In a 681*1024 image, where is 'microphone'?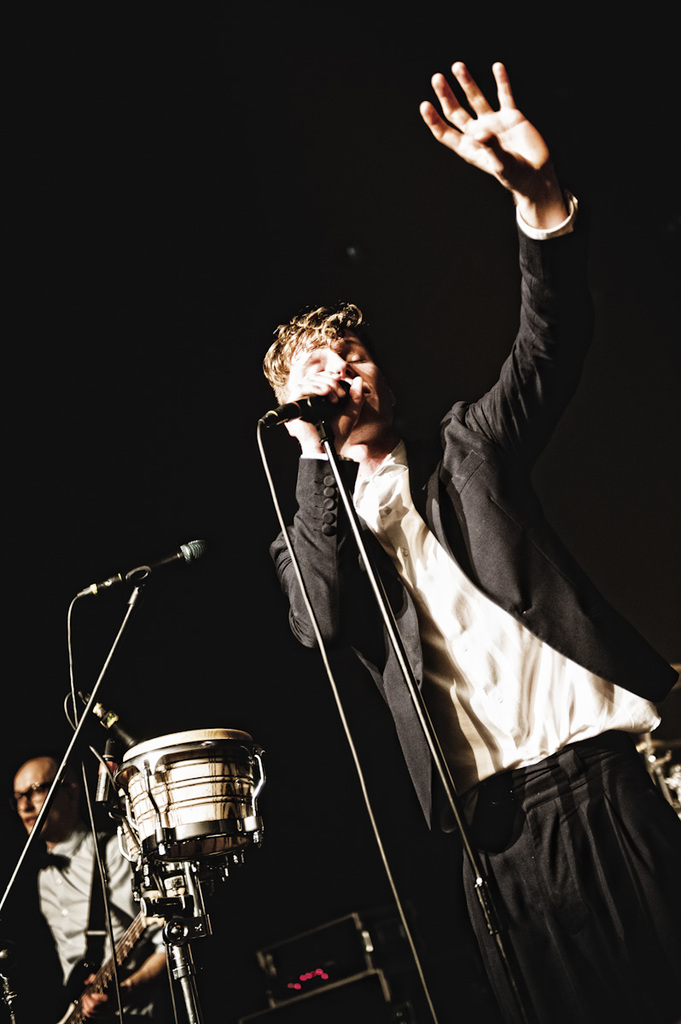
(left=75, top=536, right=211, bottom=602).
